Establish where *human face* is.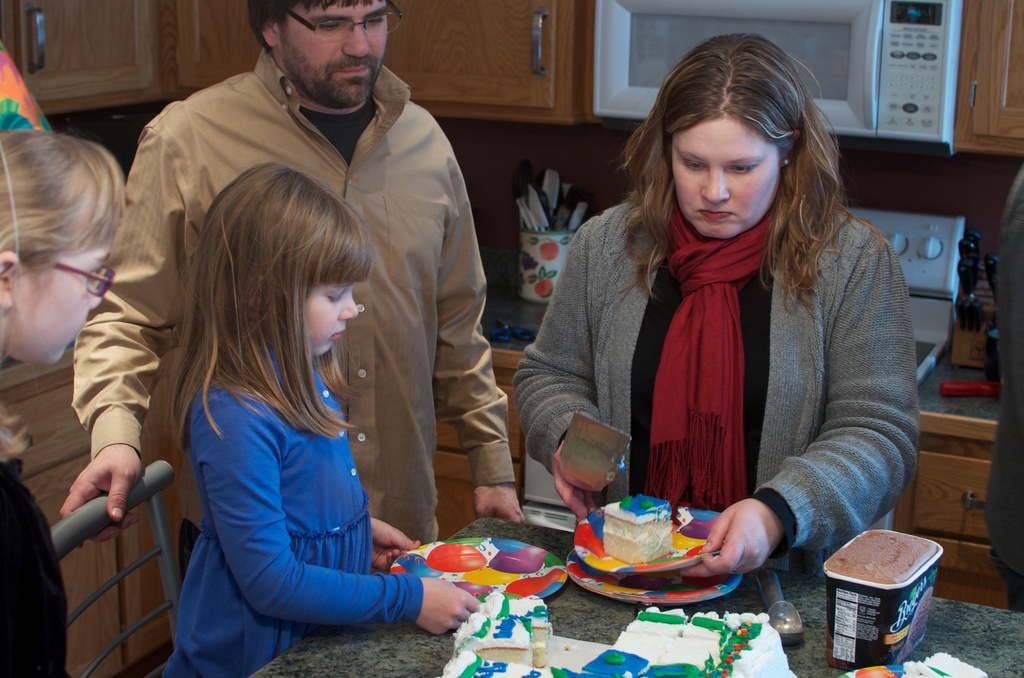
Established at 281, 3, 387, 106.
